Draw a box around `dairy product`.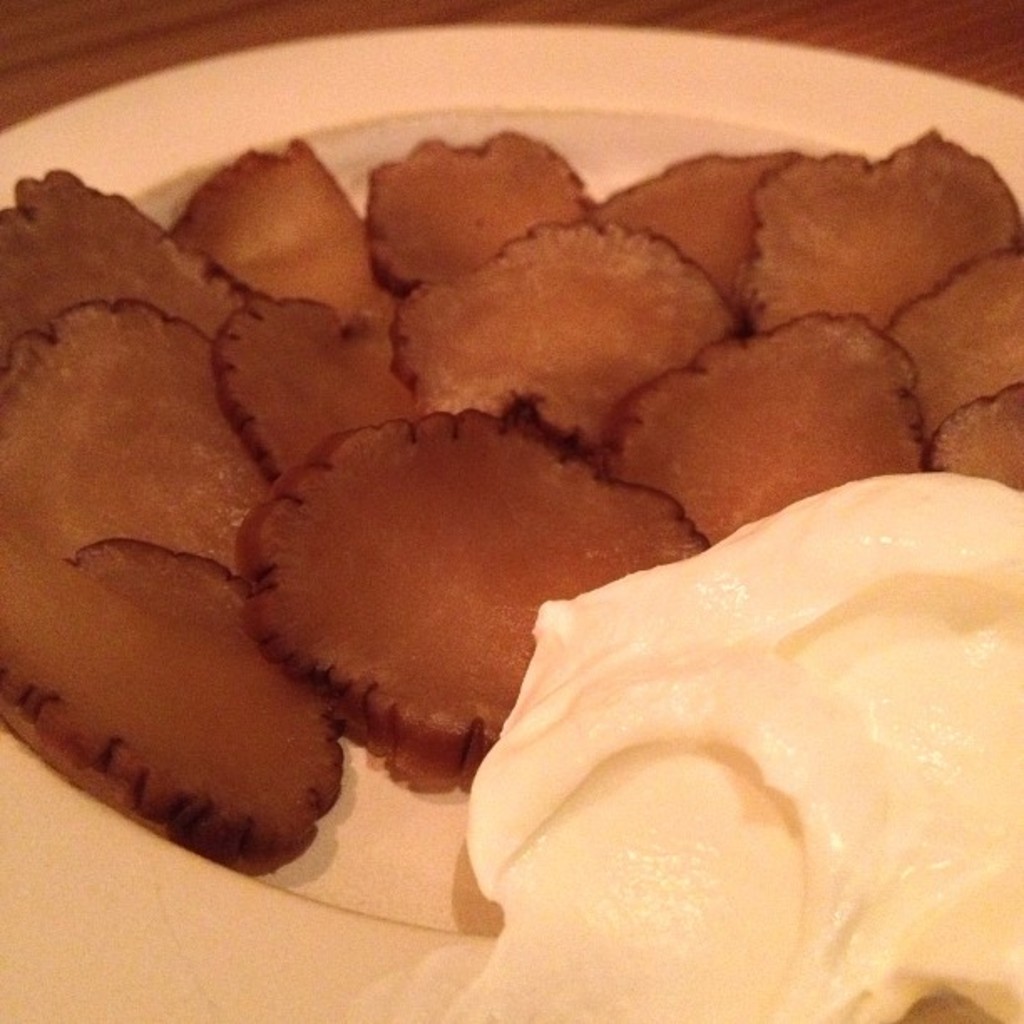
(left=398, top=502, right=1012, bottom=1022).
